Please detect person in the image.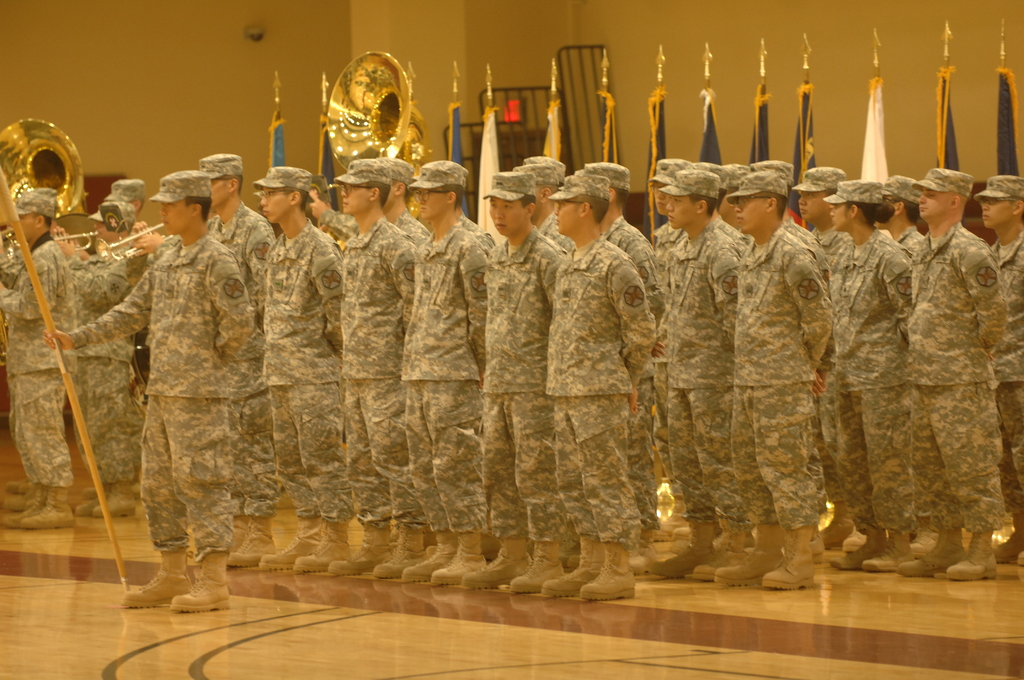
458 164 571 591.
